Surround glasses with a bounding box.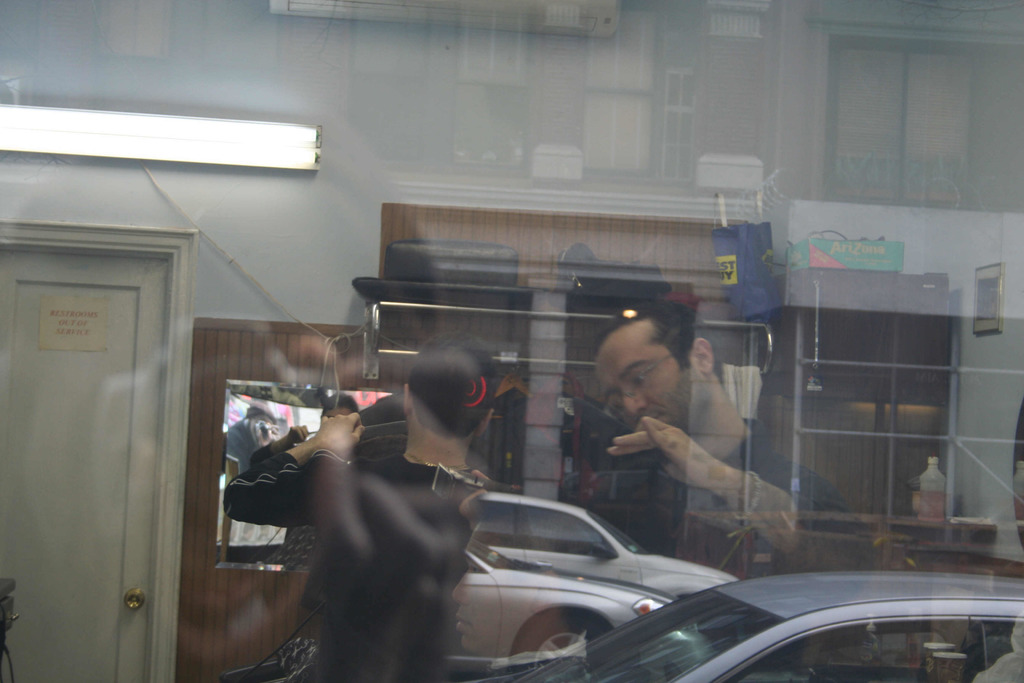
pyautogui.locateOnScreen(600, 354, 687, 422).
